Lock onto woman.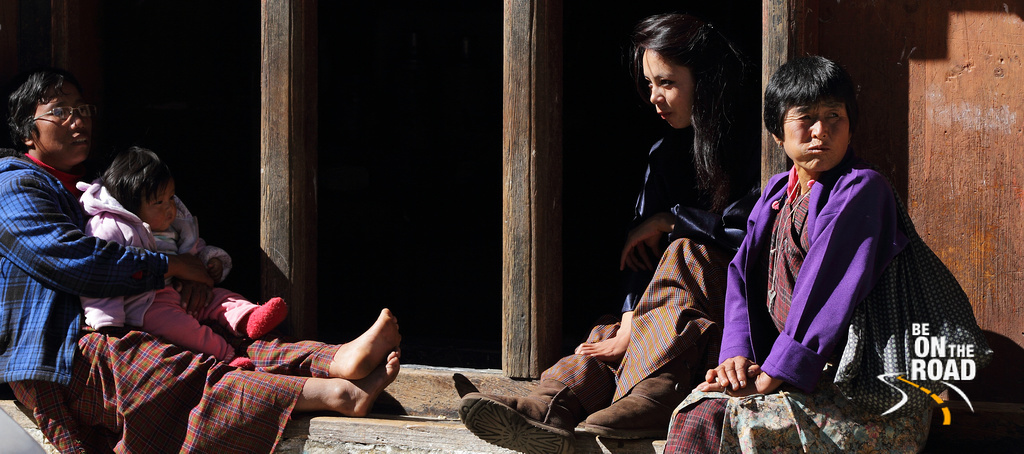
Locked: (left=658, top=58, right=974, bottom=453).
